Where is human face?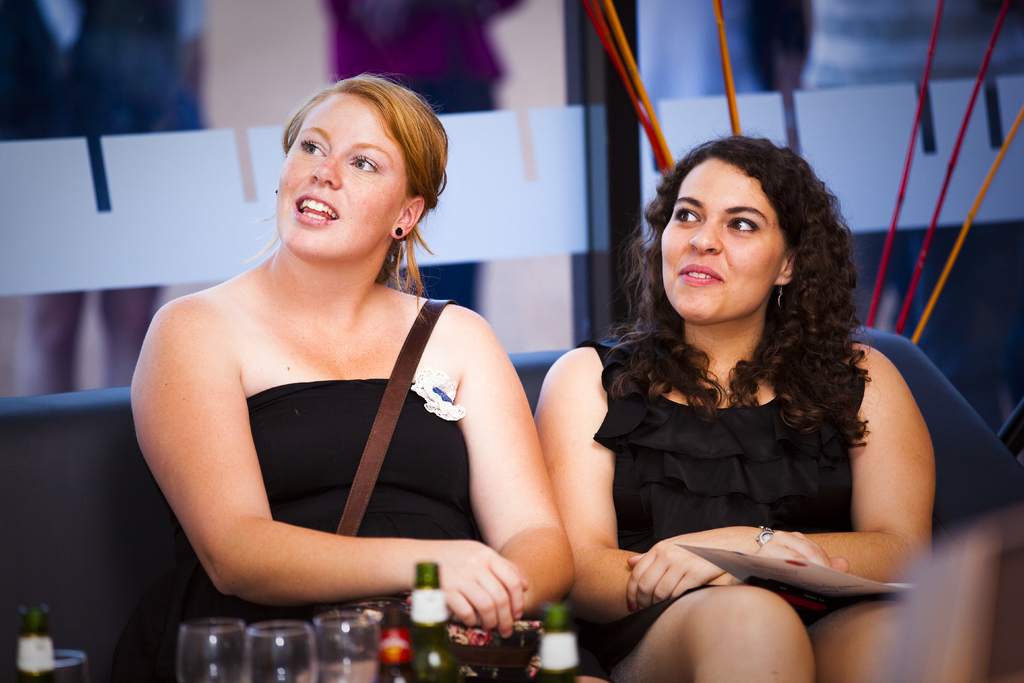
[658, 158, 783, 323].
